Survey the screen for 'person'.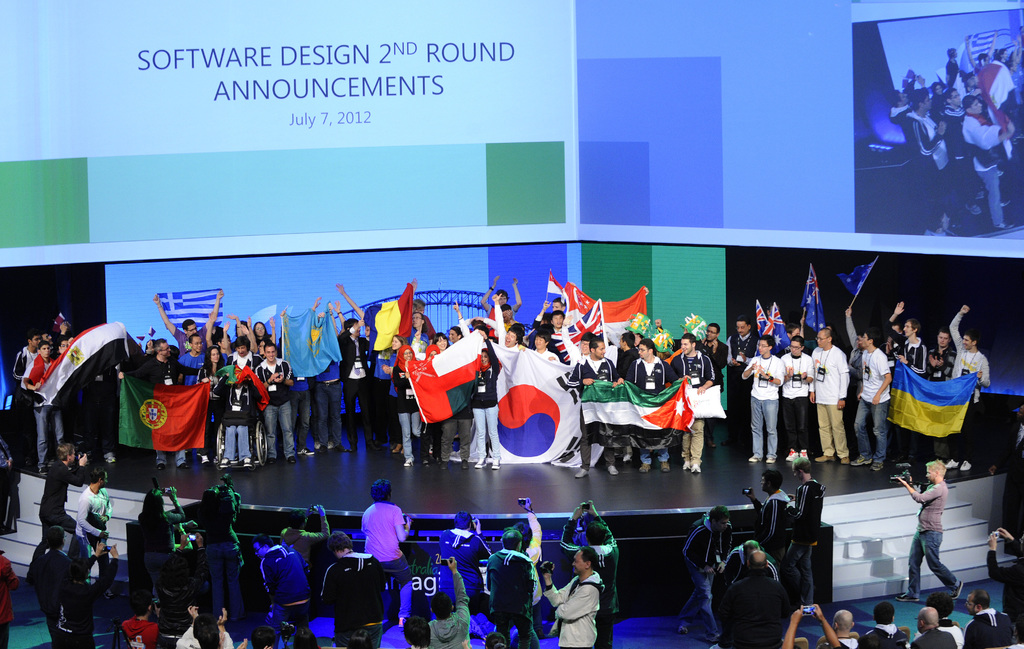
Survey found: bbox=[492, 524, 554, 646].
